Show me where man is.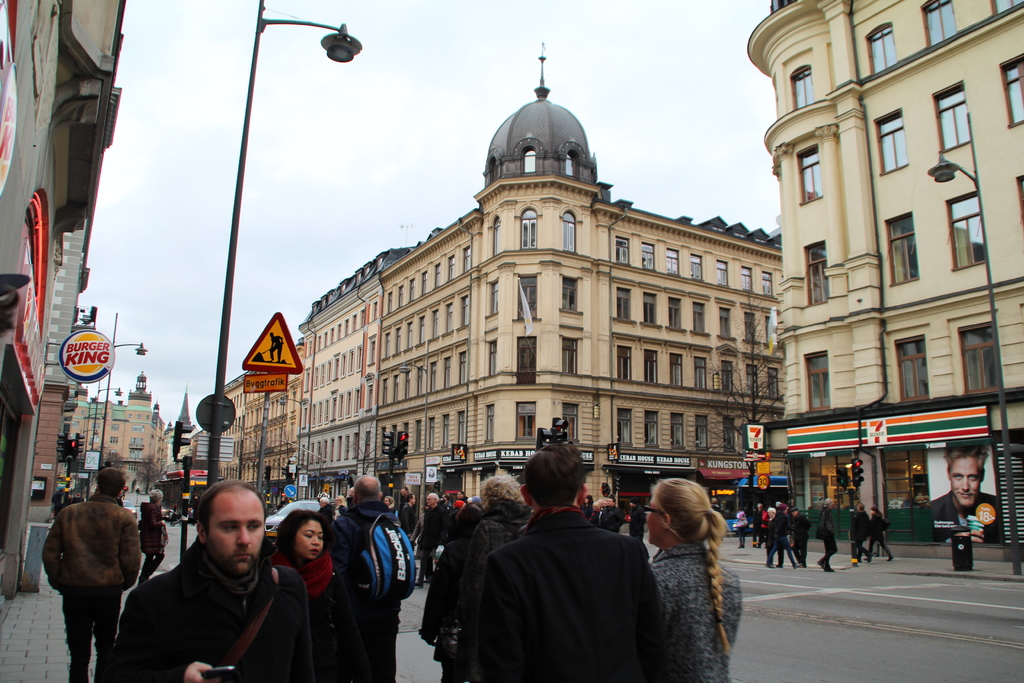
man is at (934, 446, 1002, 542).
